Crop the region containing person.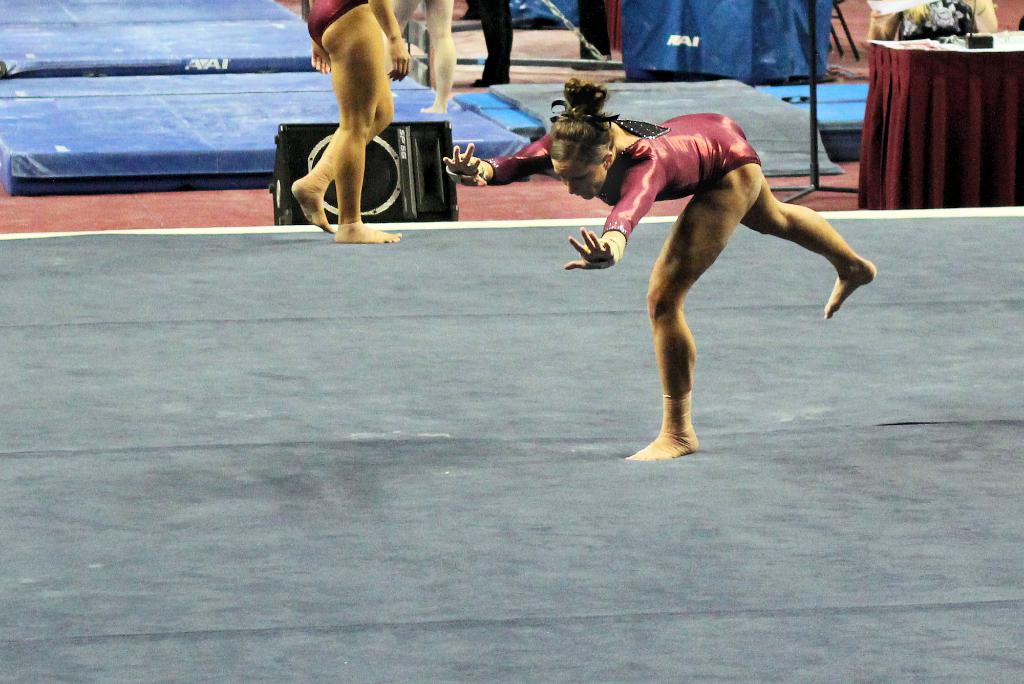
Crop region: {"left": 552, "top": 77, "right": 876, "bottom": 458}.
